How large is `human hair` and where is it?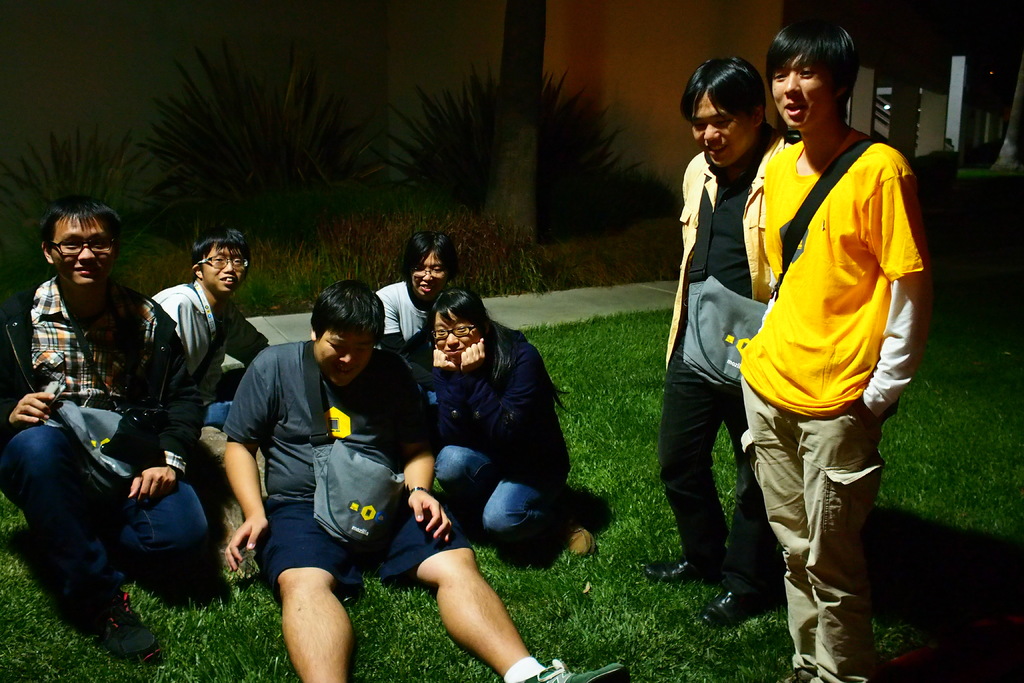
Bounding box: box=[190, 222, 258, 265].
